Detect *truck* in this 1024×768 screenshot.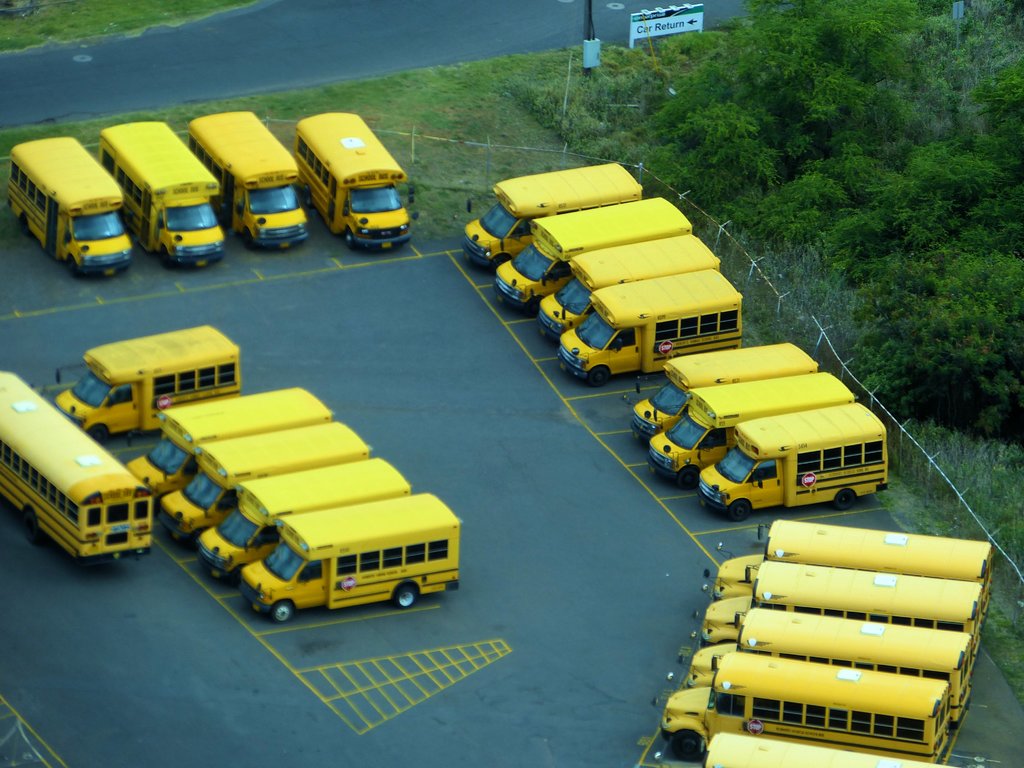
Detection: rect(557, 269, 758, 395).
